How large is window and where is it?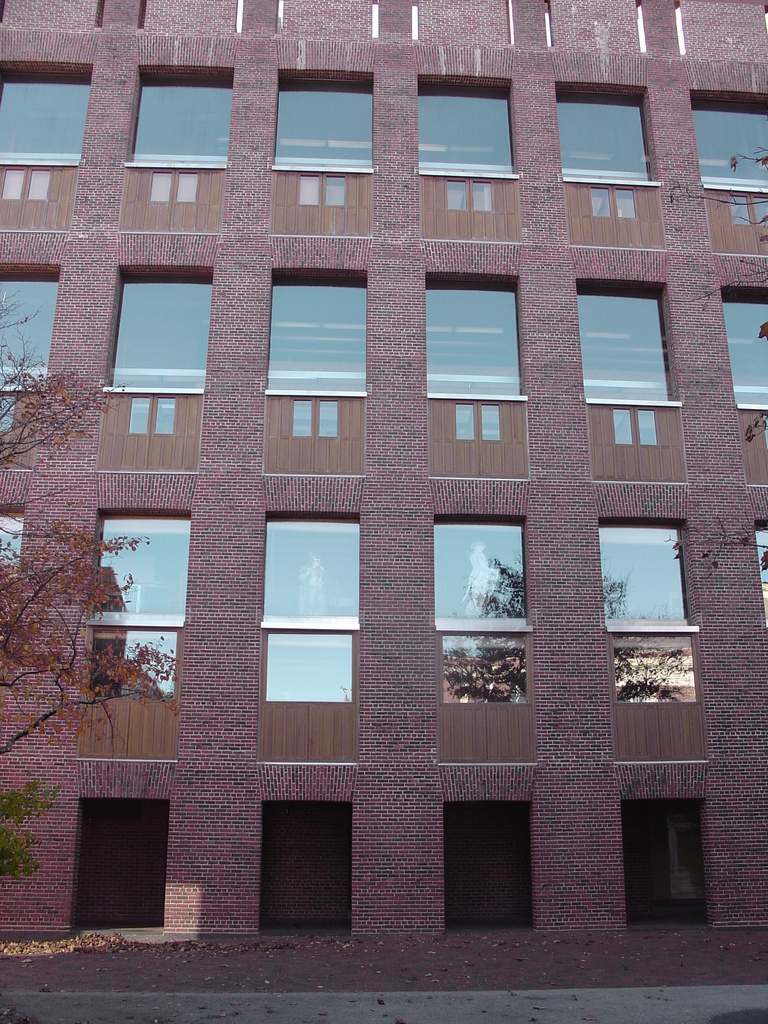
Bounding box: <region>275, 68, 378, 173</region>.
